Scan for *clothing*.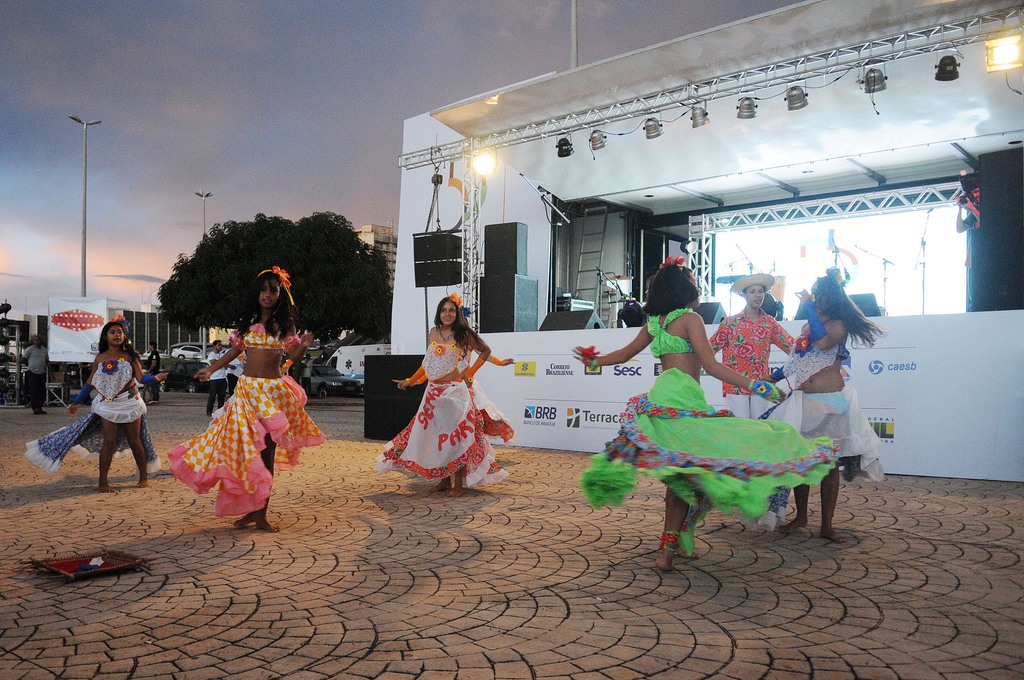
Scan result: <region>707, 308, 802, 409</region>.
